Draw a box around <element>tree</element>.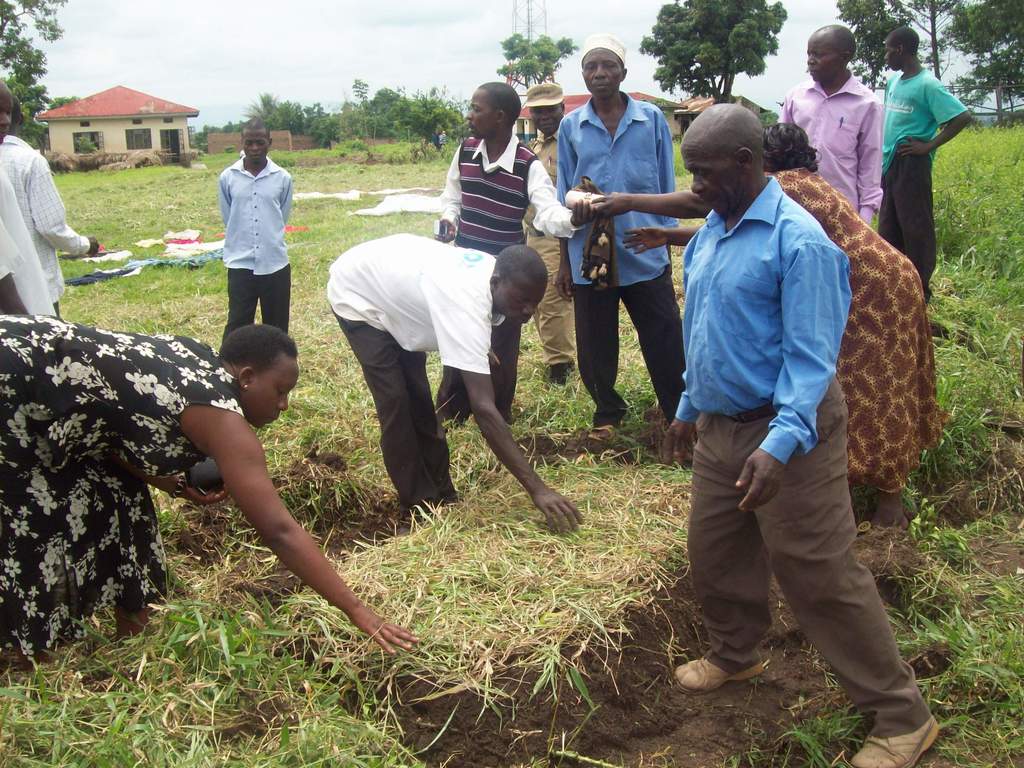
rect(198, 92, 353, 154).
